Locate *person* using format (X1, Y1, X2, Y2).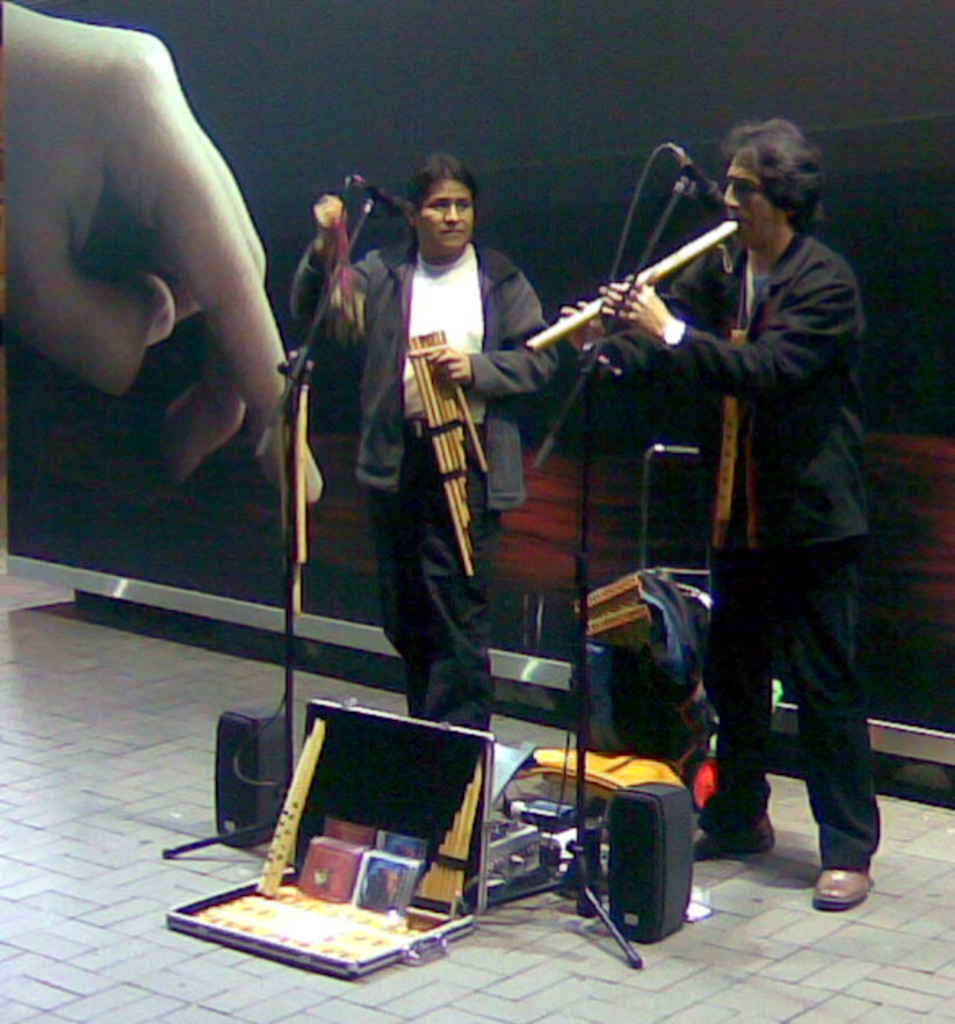
(0, 0, 321, 520).
